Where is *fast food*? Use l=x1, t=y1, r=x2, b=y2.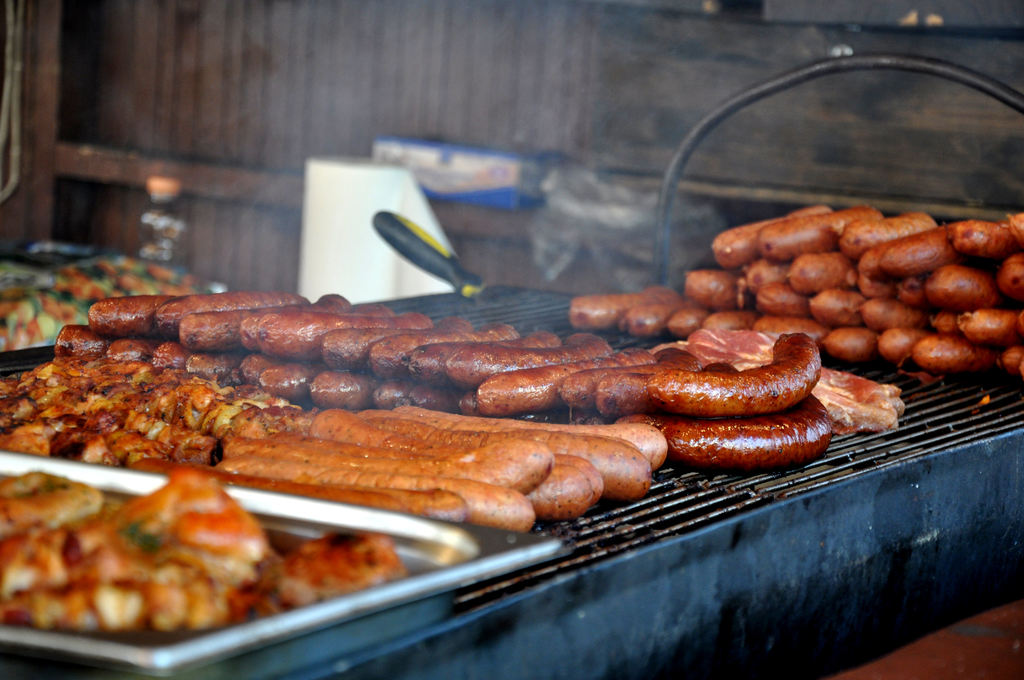
l=753, t=311, r=794, b=345.
